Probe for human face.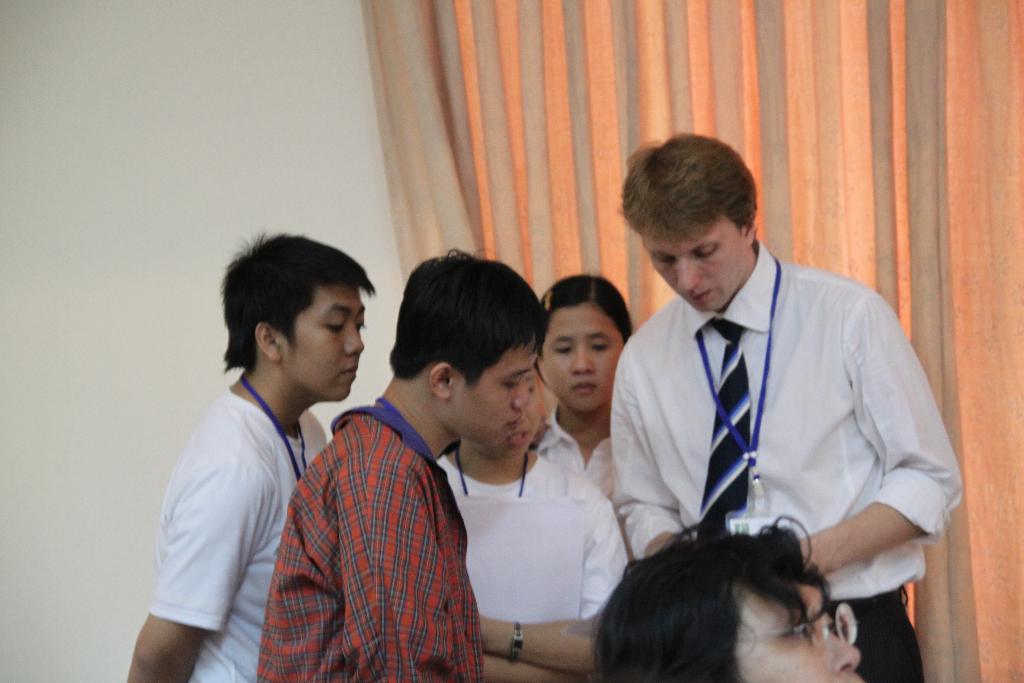
Probe result: [641, 213, 751, 313].
